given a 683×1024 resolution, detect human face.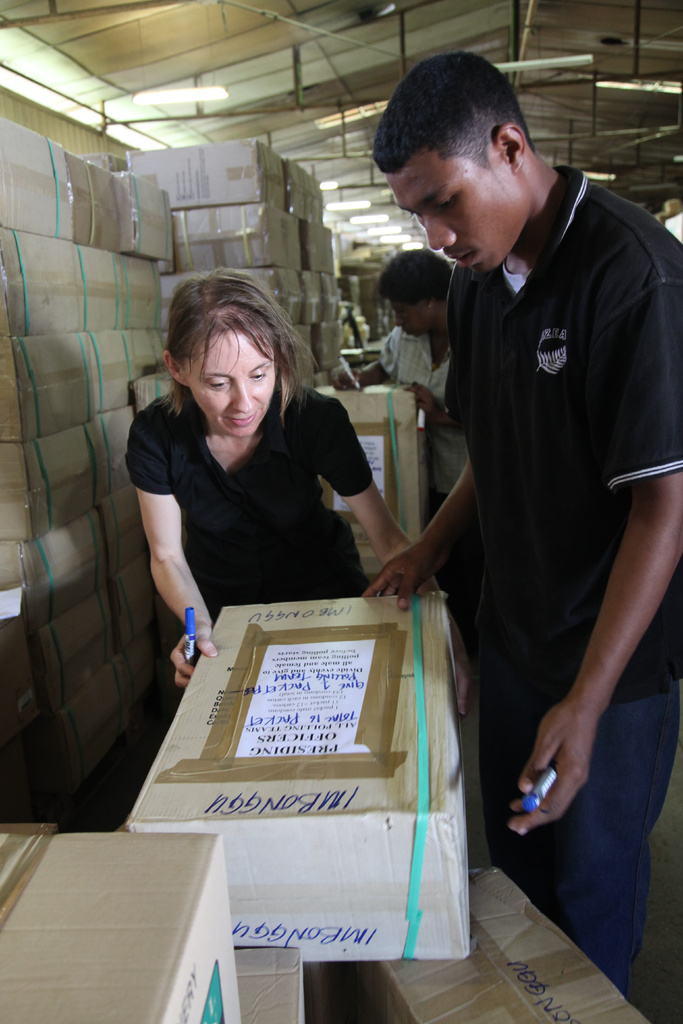
detection(380, 147, 511, 274).
